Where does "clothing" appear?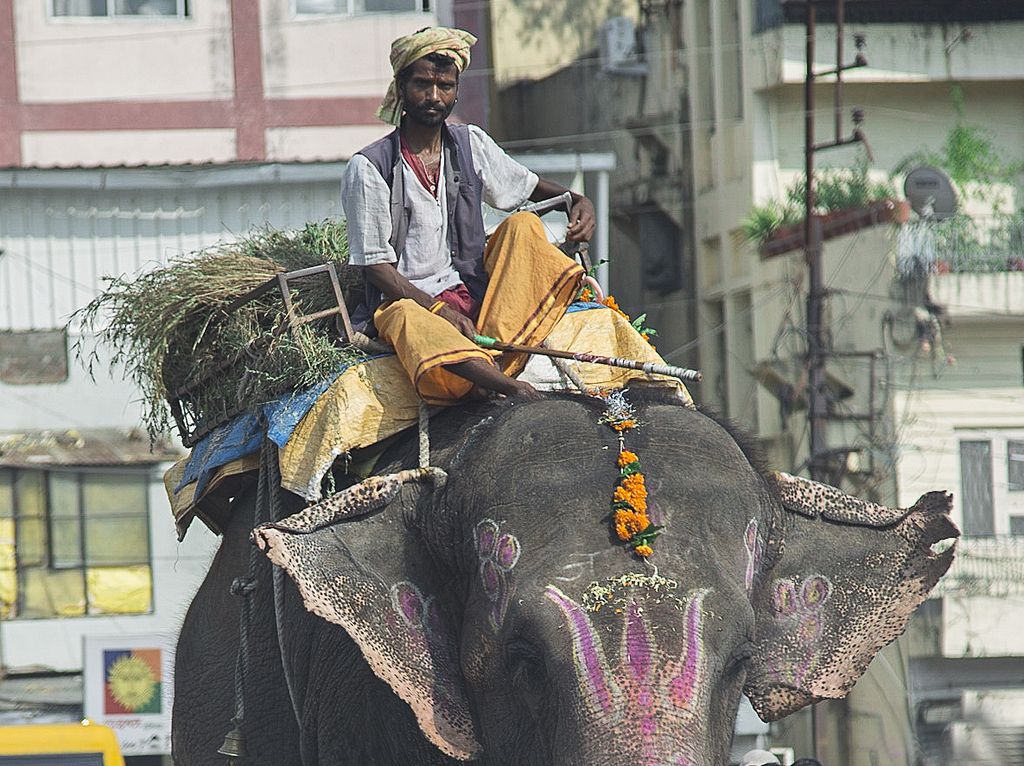
Appears at rect(337, 67, 550, 323).
